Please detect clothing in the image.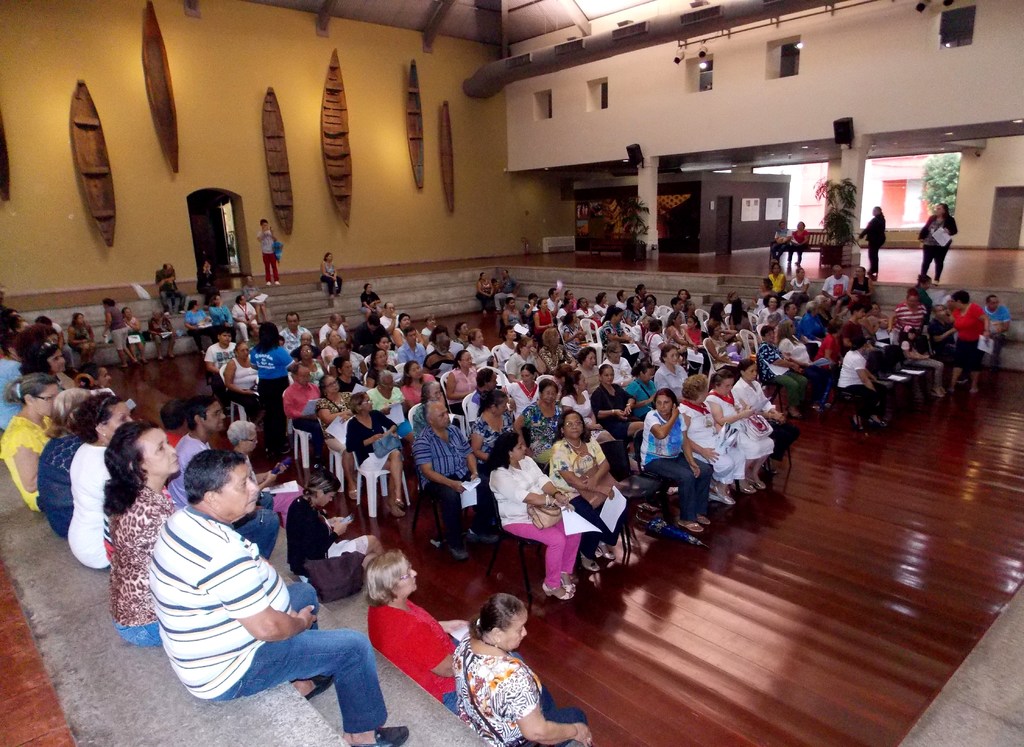
x1=894 y1=297 x2=925 y2=329.
